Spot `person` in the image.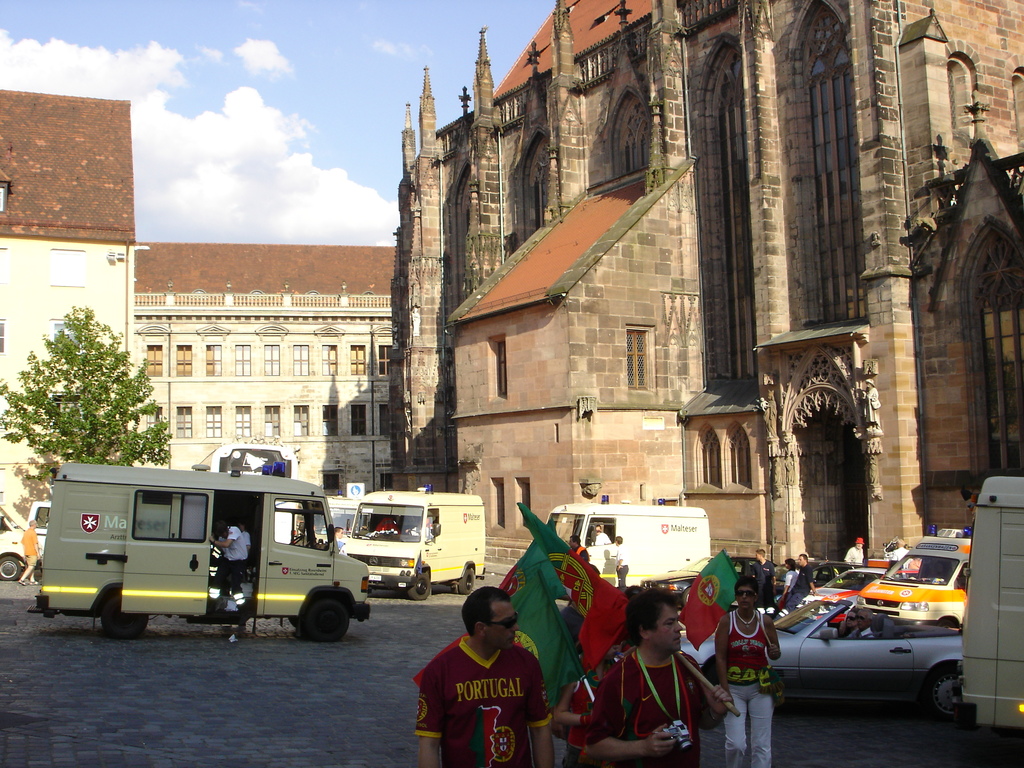
`person` found at l=842, t=534, r=870, b=569.
